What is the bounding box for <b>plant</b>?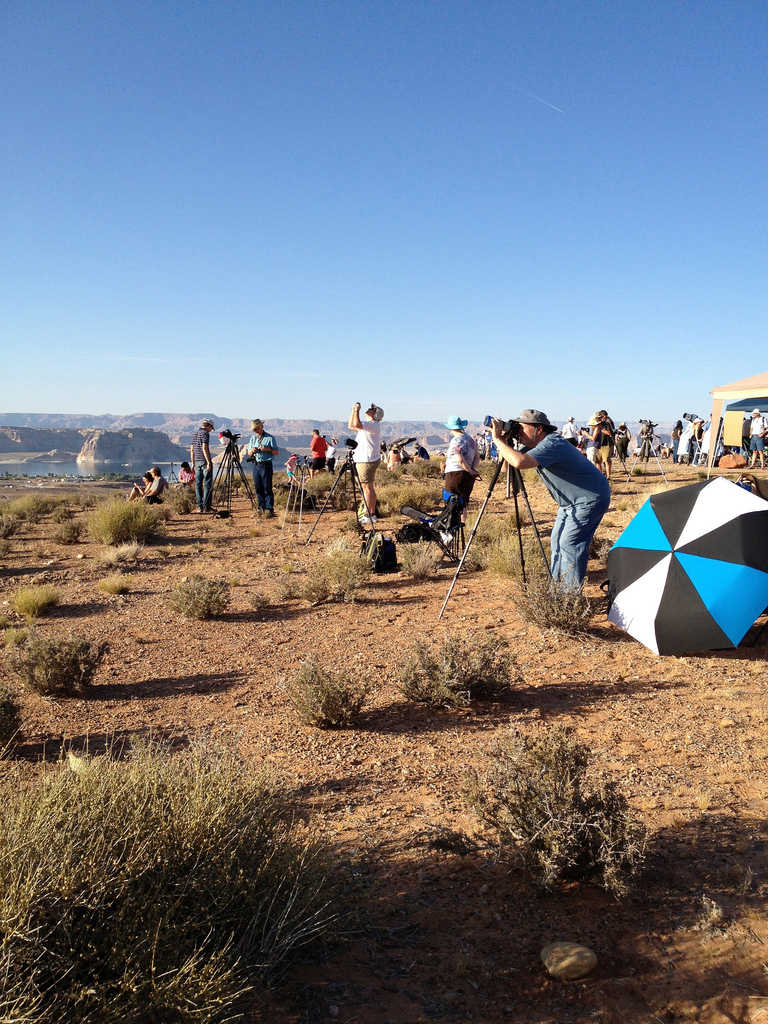
x1=276 y1=651 x2=380 y2=725.
